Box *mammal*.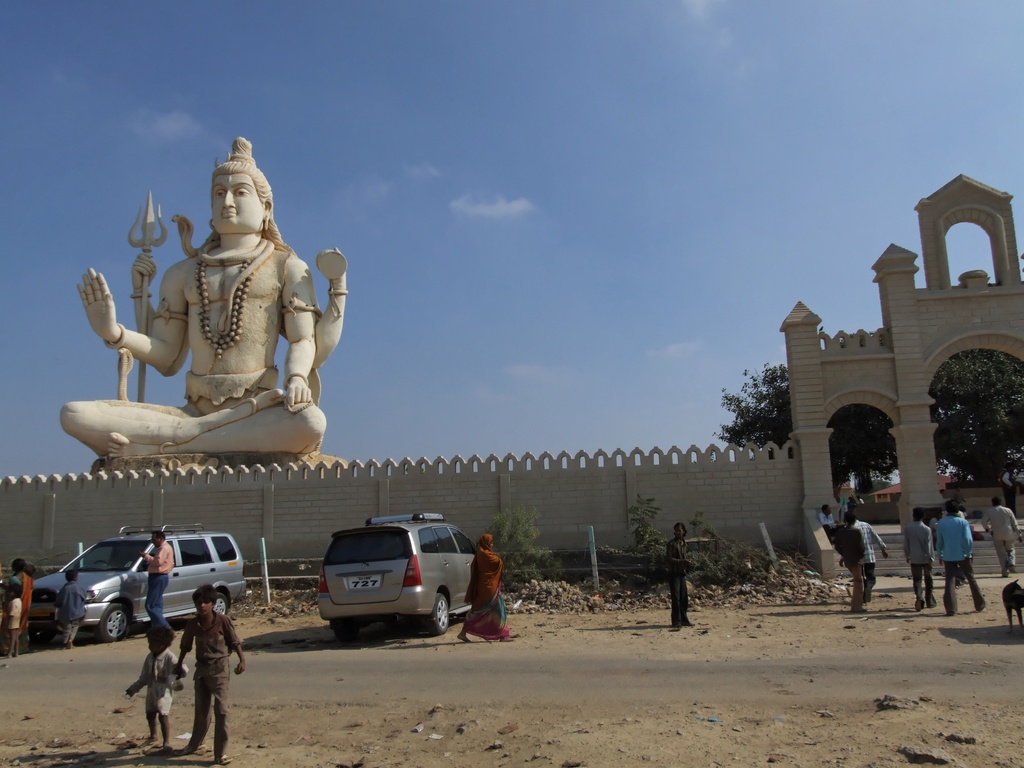
detection(666, 521, 694, 635).
